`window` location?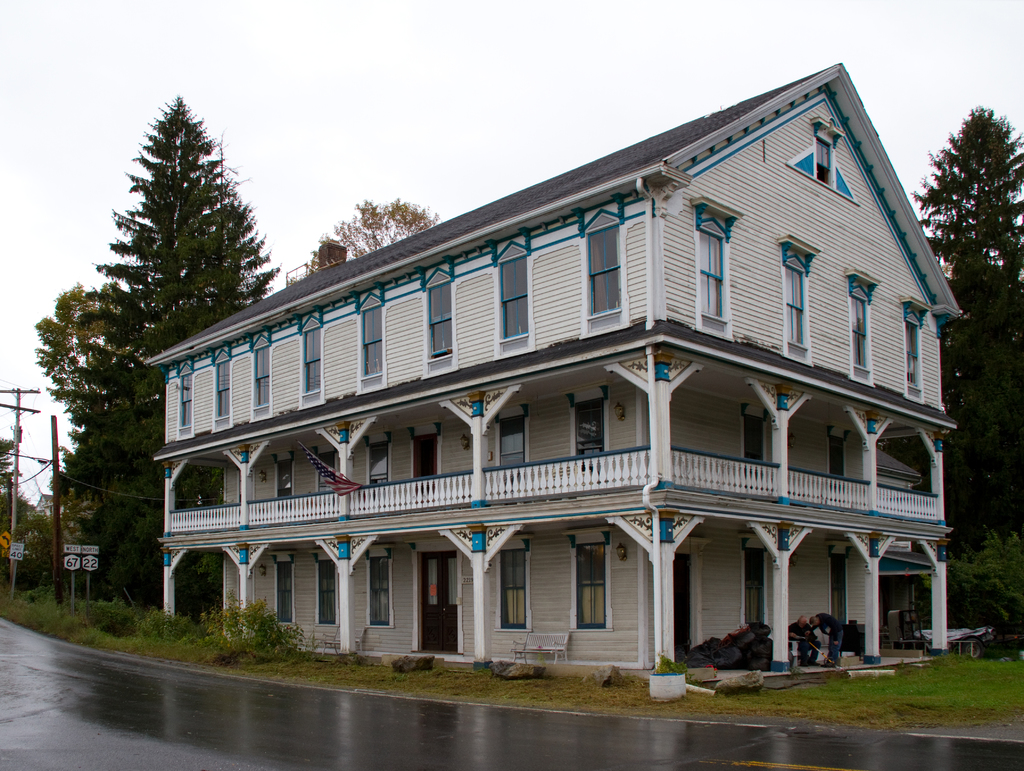
[x1=817, y1=142, x2=833, y2=185]
